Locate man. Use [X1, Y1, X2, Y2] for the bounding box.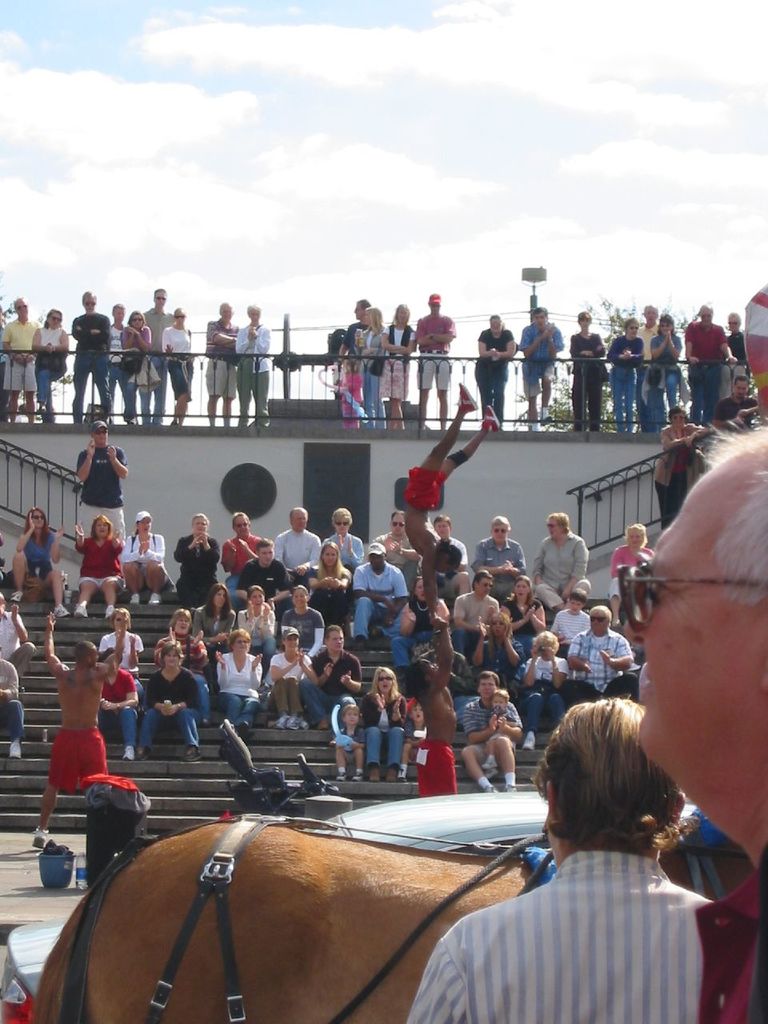
[218, 510, 266, 609].
